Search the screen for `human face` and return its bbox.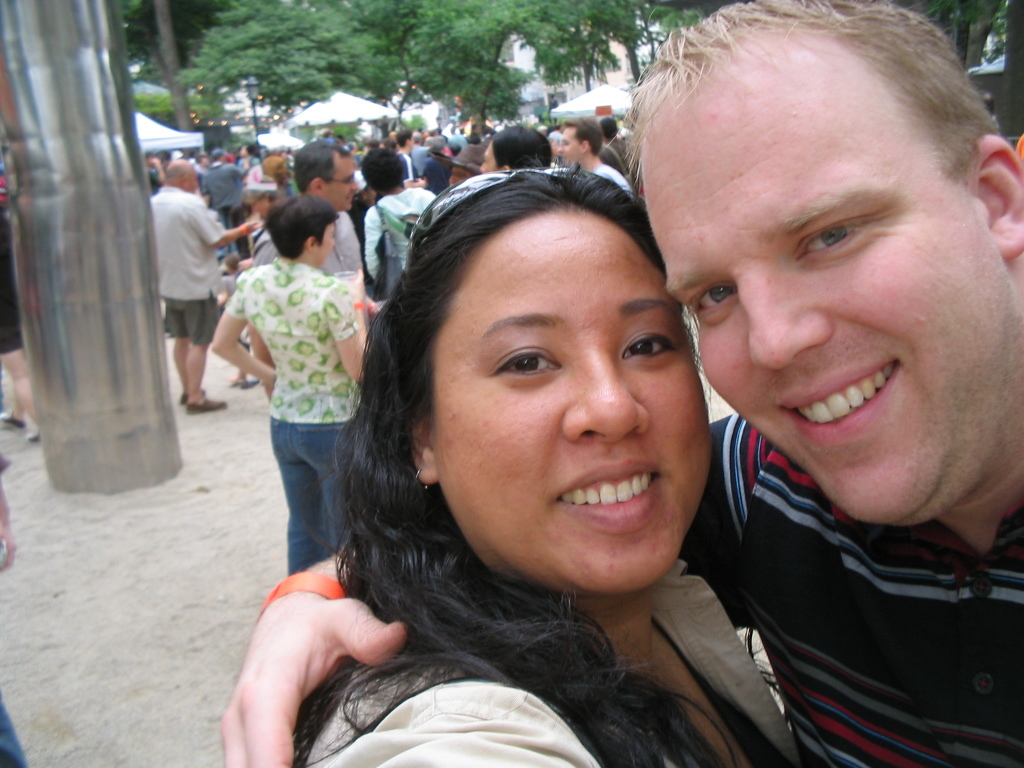
Found: <region>442, 164, 479, 185</region>.
